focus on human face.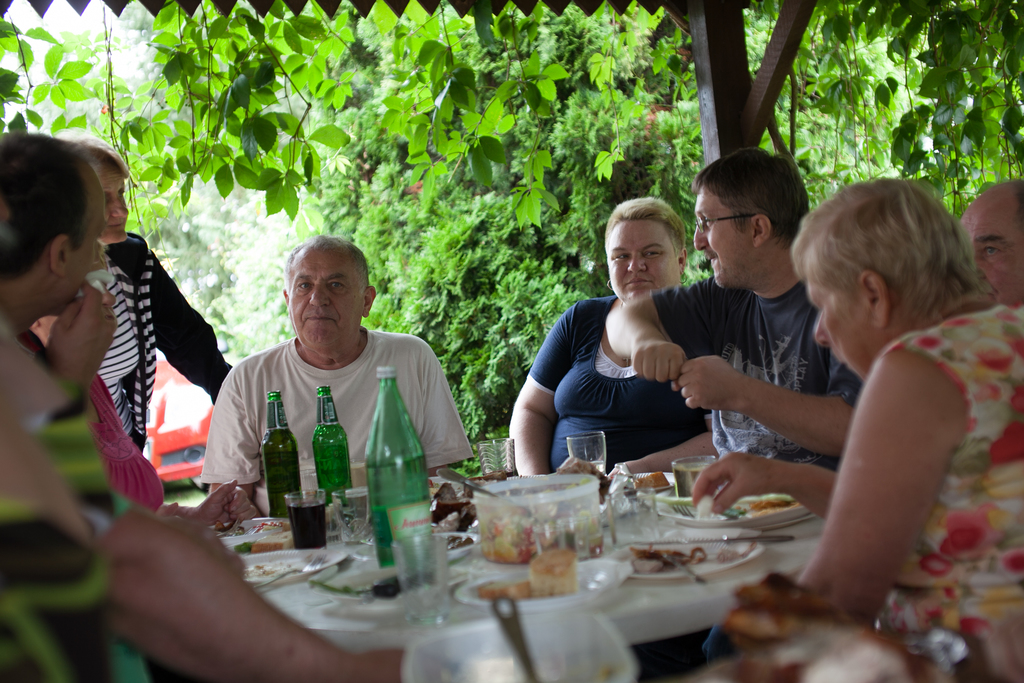
Focused at bbox=(98, 168, 129, 241).
